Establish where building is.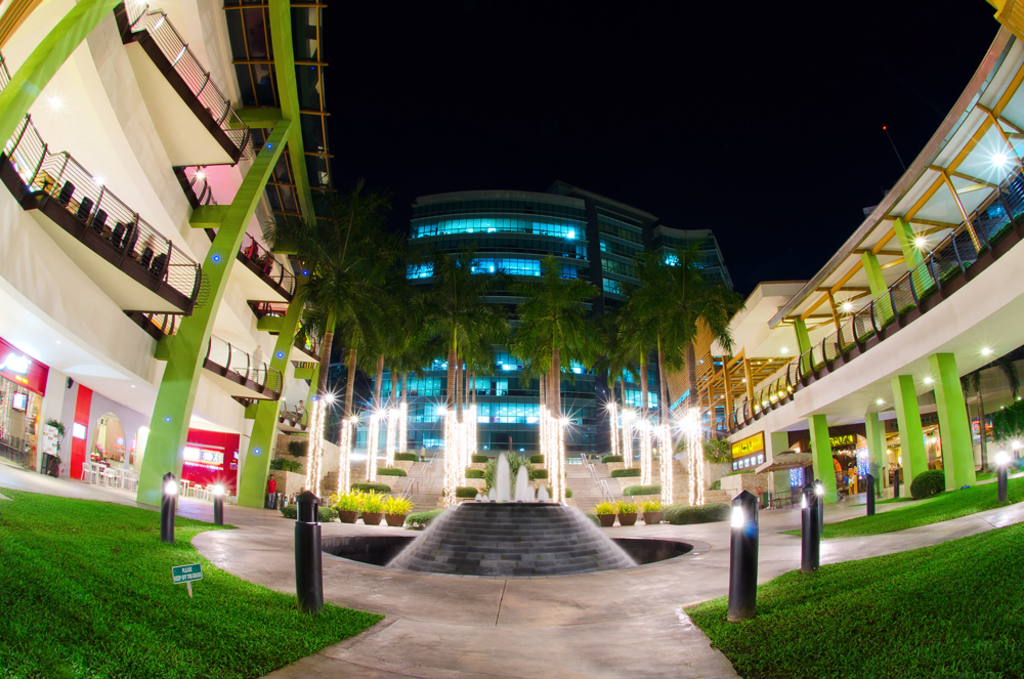
Established at (left=674, top=0, right=1023, bottom=505).
